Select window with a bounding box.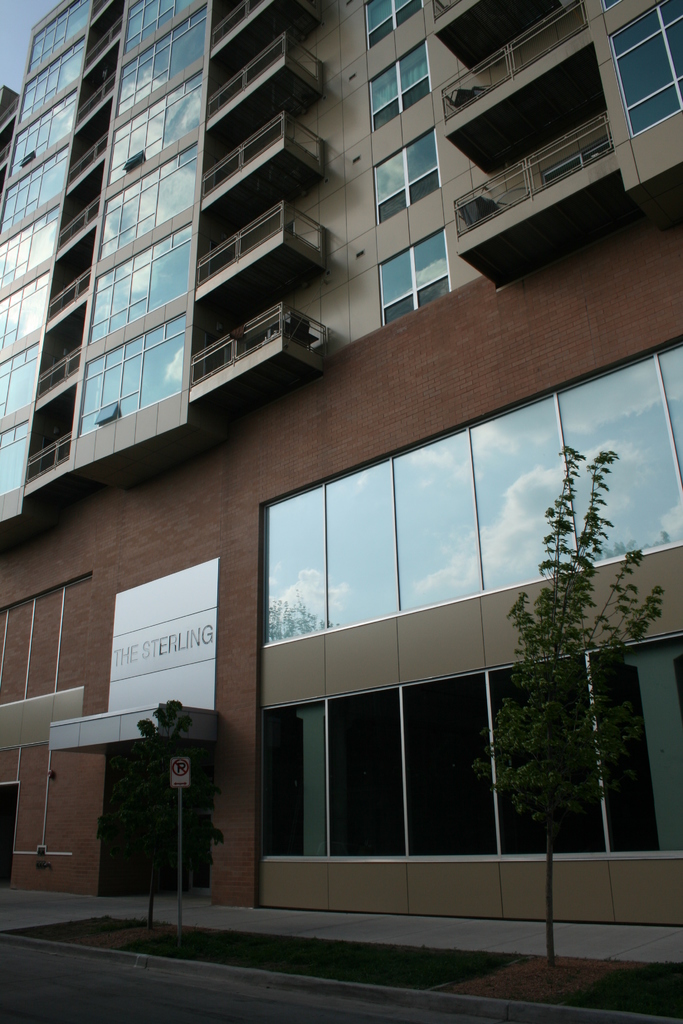
<region>9, 83, 77, 178</region>.
